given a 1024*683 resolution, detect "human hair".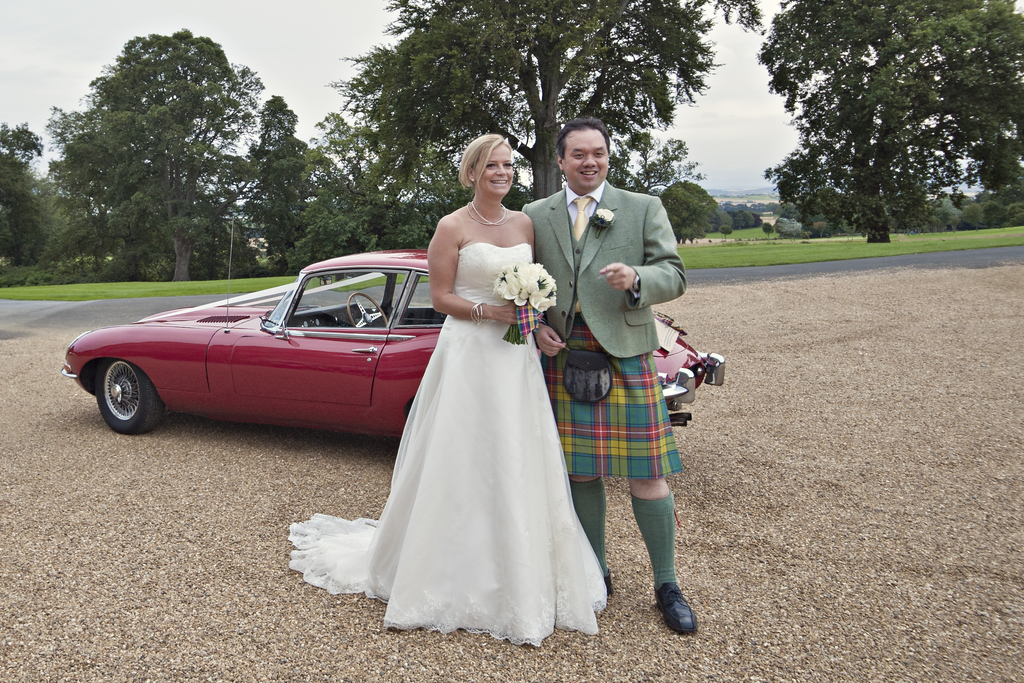
Rect(458, 129, 518, 193).
